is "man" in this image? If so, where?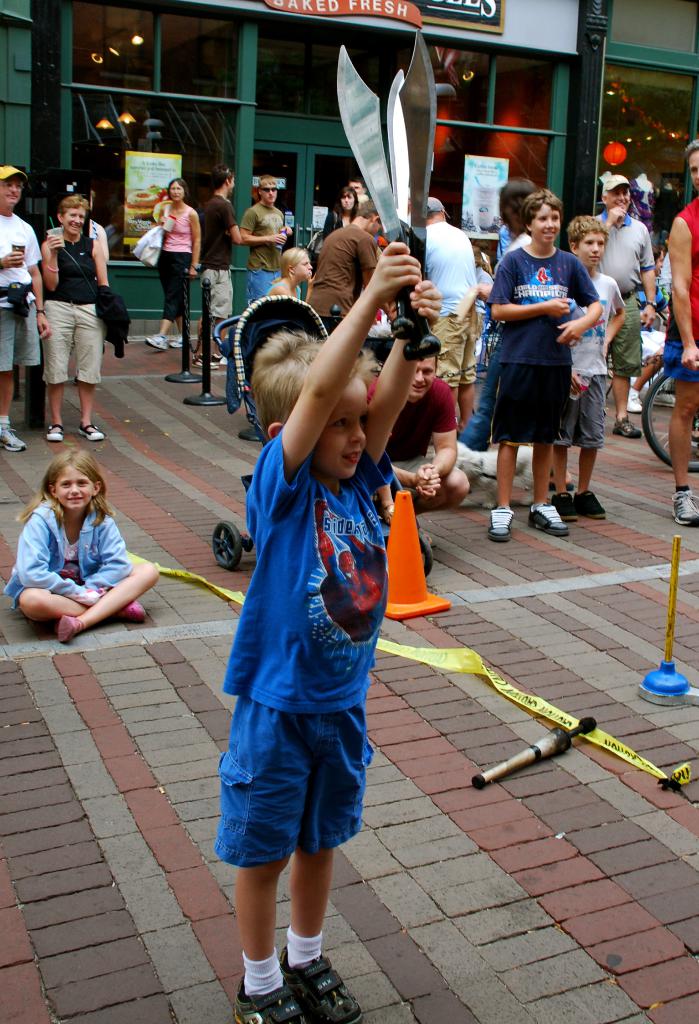
Yes, at box=[0, 155, 32, 454].
